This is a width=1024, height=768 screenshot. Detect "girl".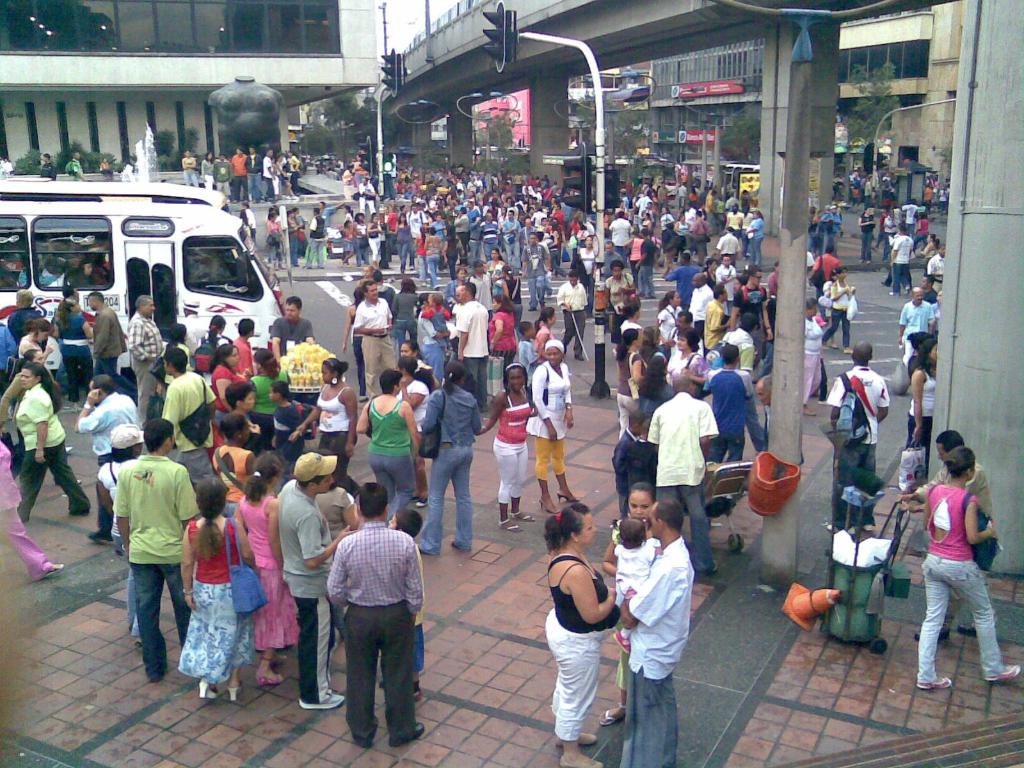
select_region(232, 451, 300, 687).
